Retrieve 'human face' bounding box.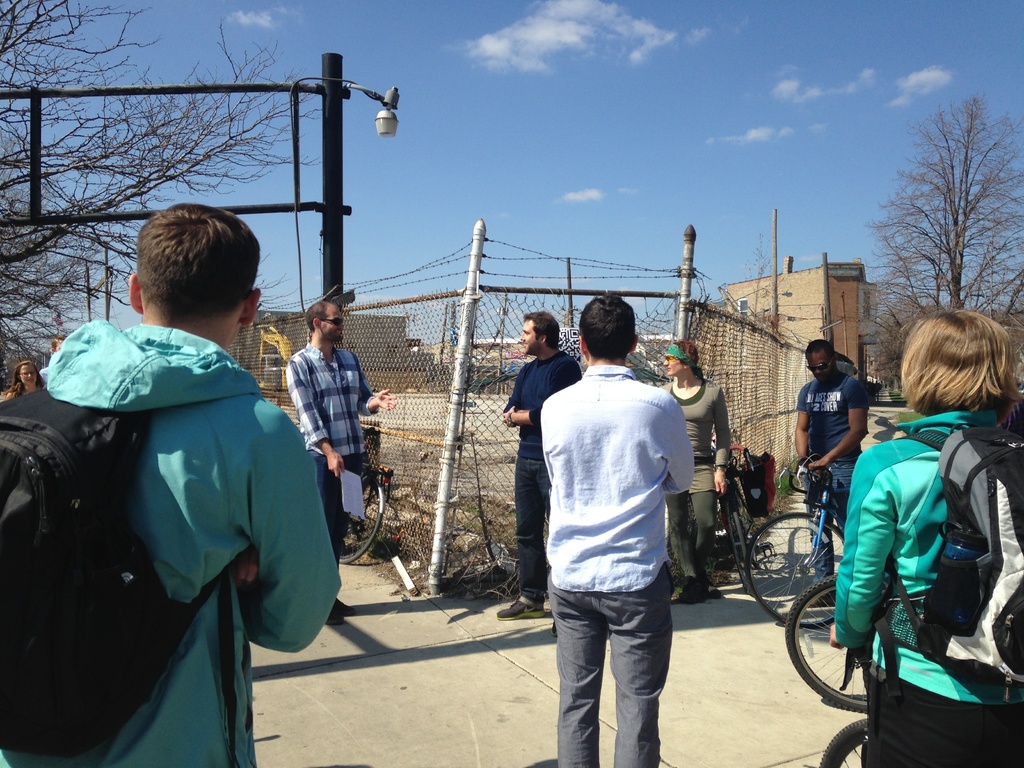
Bounding box: detection(321, 307, 342, 340).
